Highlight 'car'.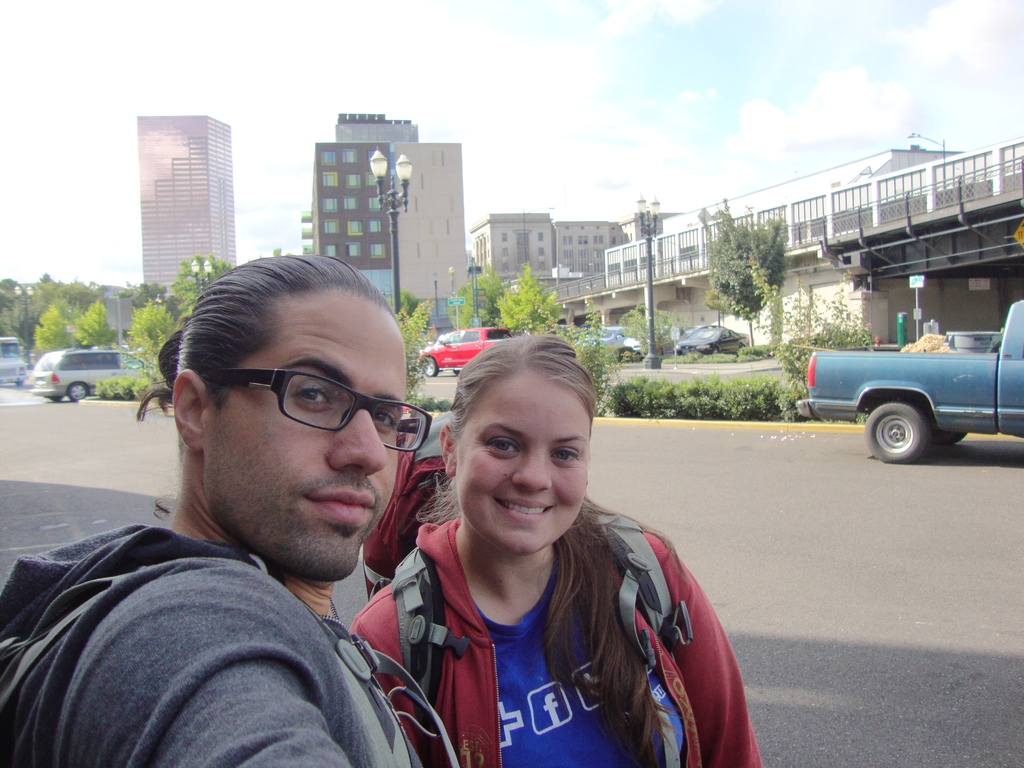
Highlighted region: select_region(594, 324, 646, 360).
